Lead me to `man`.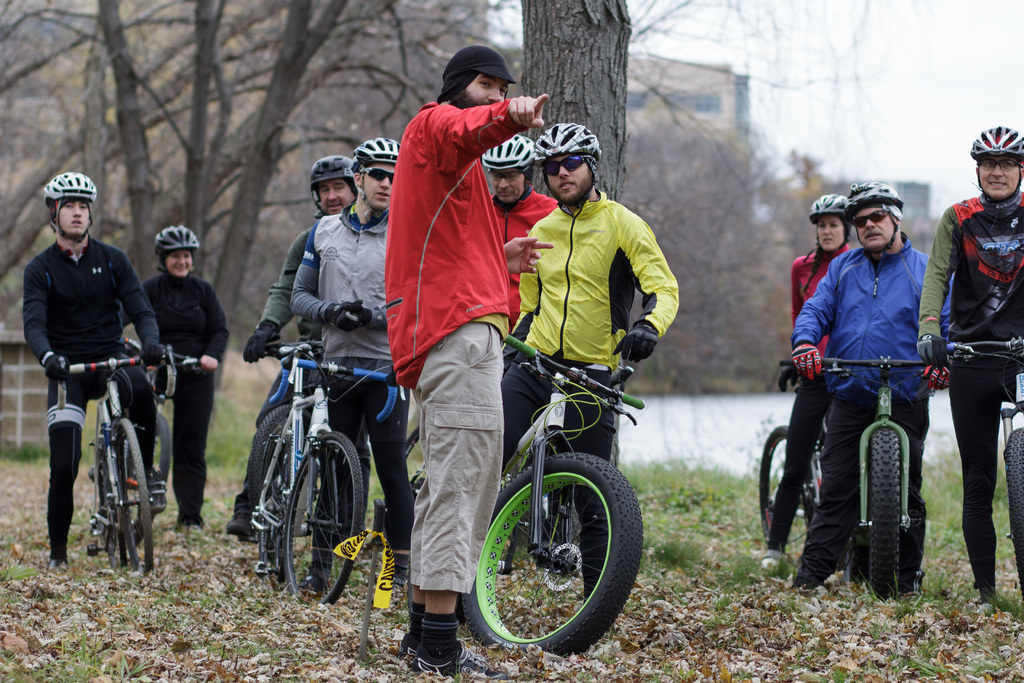
Lead to (388,44,543,680).
